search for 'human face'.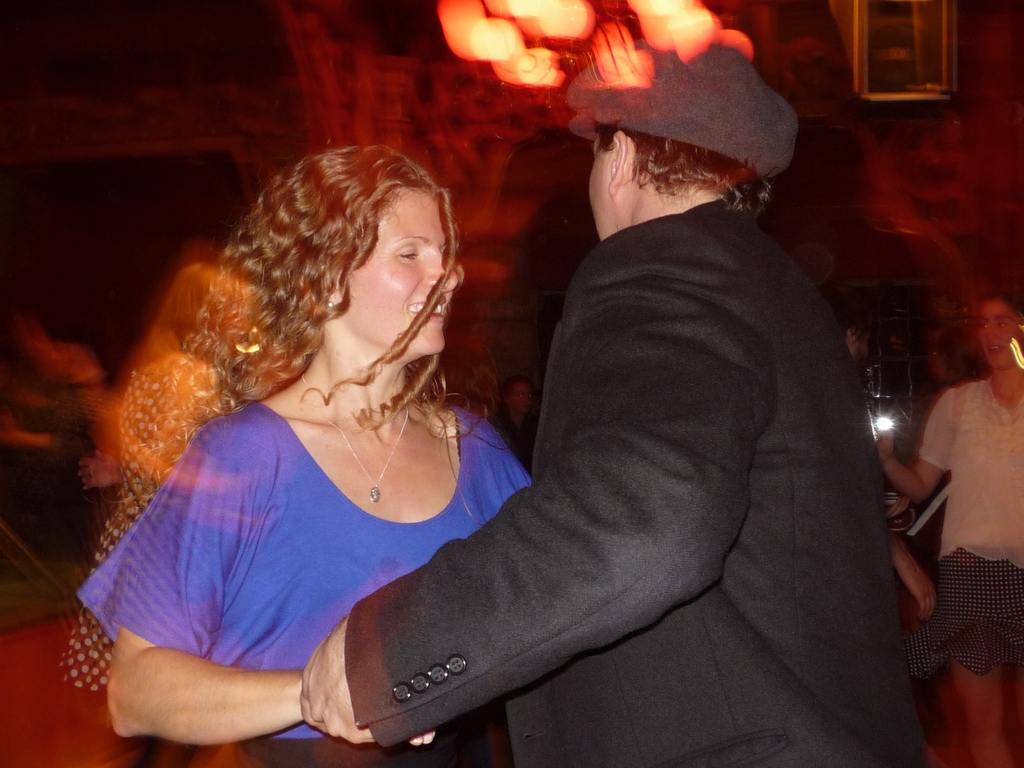
Found at x1=591, y1=135, x2=605, y2=241.
